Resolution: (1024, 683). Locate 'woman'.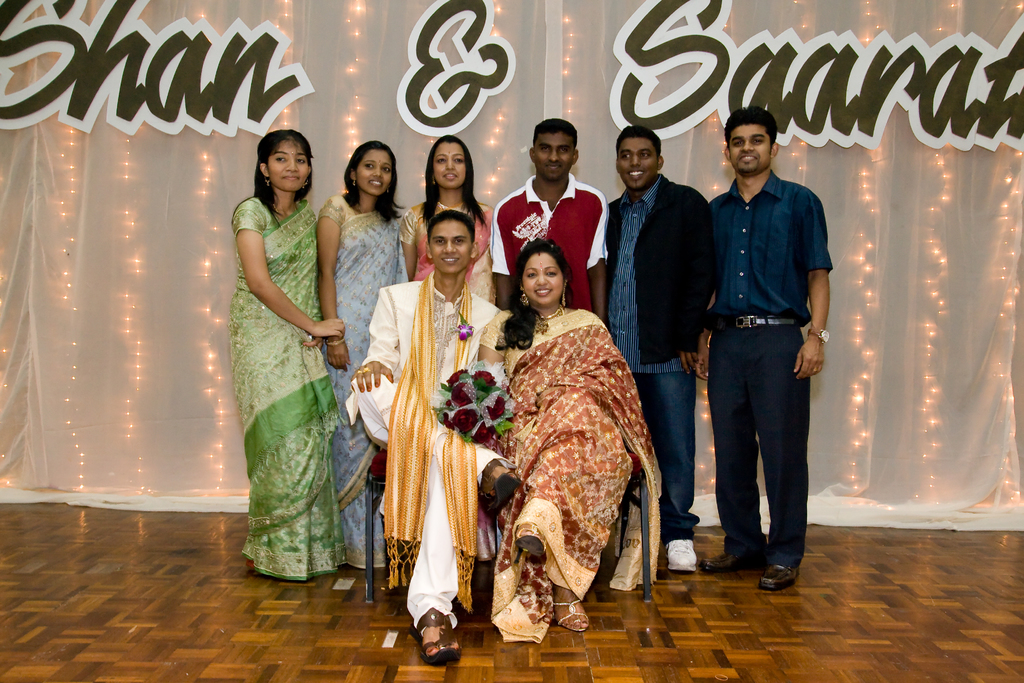
[221, 108, 378, 583].
